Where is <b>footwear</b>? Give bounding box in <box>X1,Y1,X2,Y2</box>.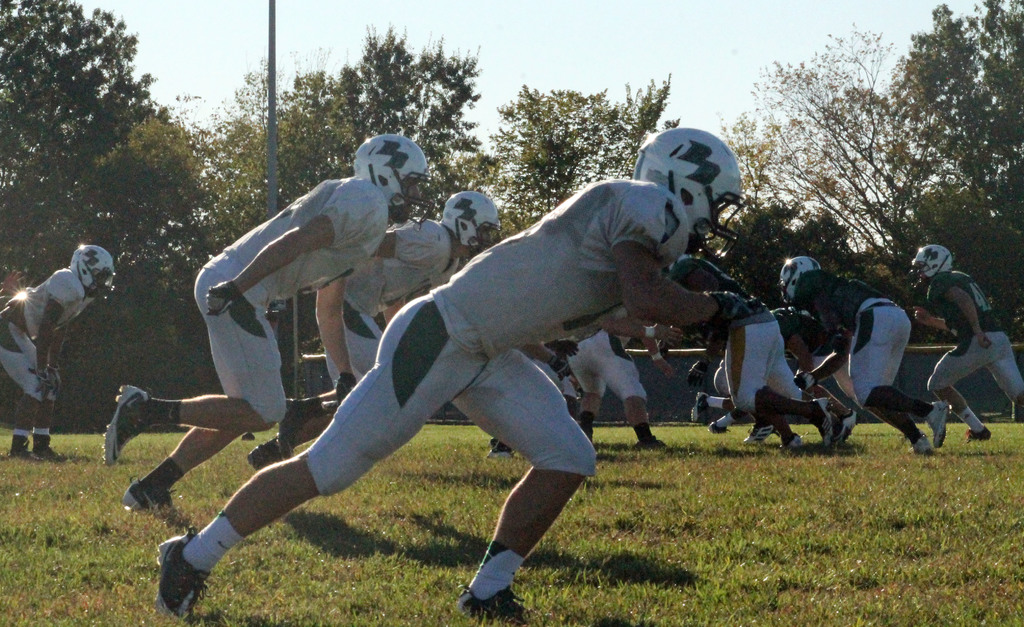
<box>742,427,774,449</box>.
